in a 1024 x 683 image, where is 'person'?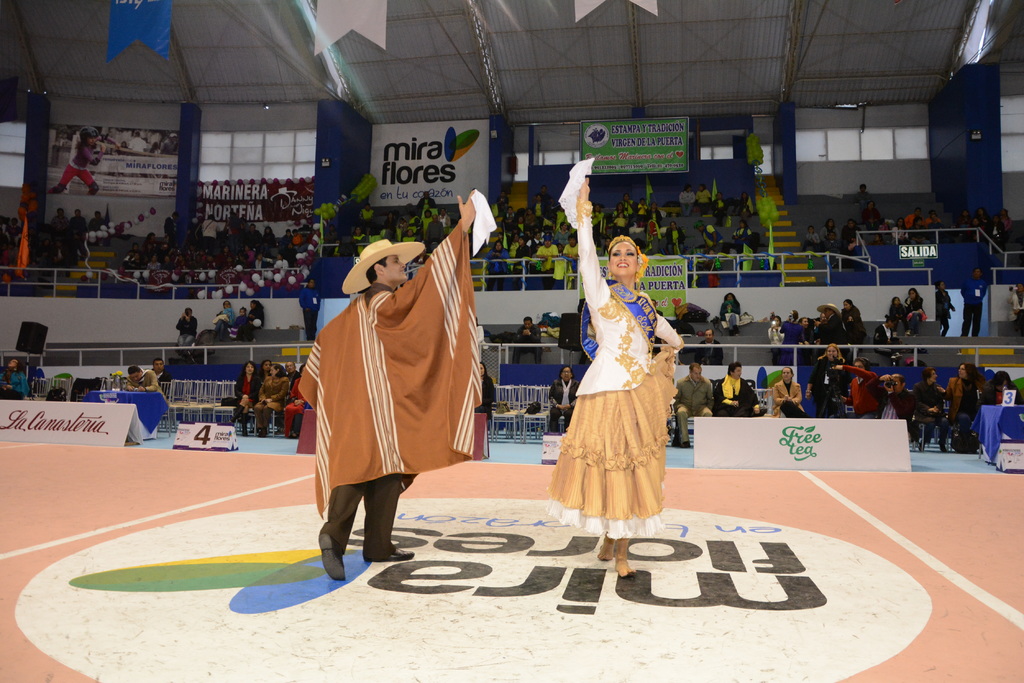
<bbox>232, 361, 262, 435</bbox>.
